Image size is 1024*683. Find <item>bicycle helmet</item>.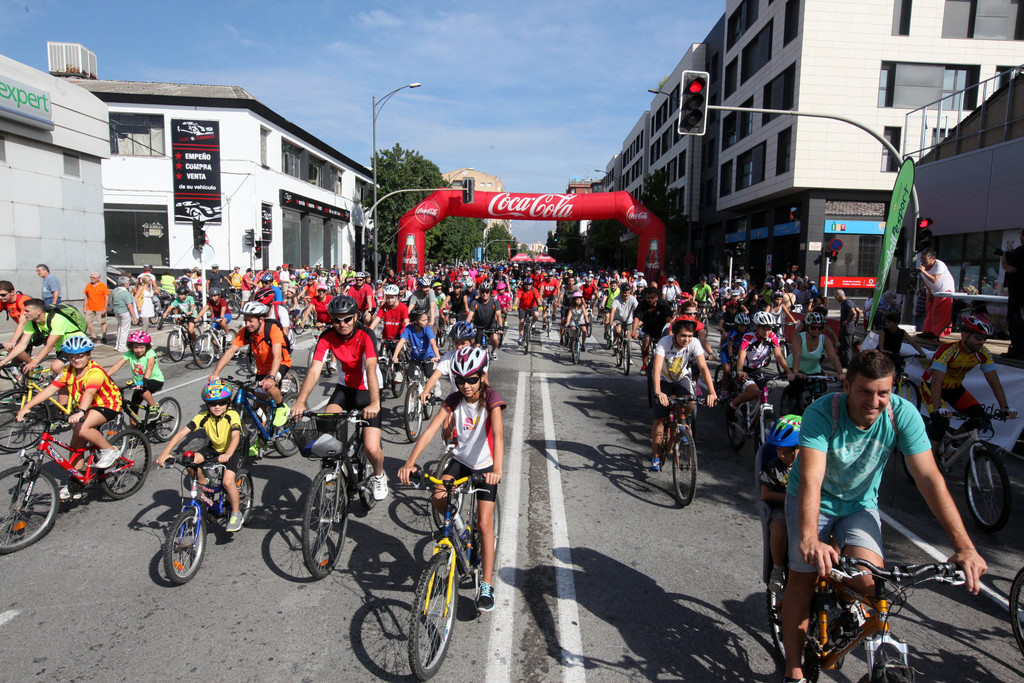
(260,274,273,281).
